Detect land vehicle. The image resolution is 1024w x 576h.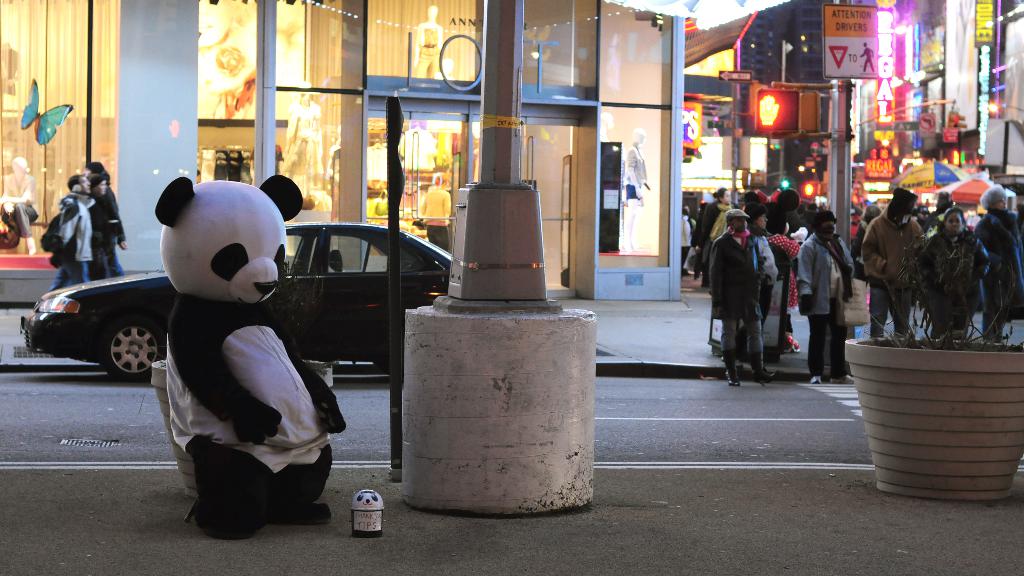
{"left": 20, "top": 216, "right": 450, "bottom": 383}.
